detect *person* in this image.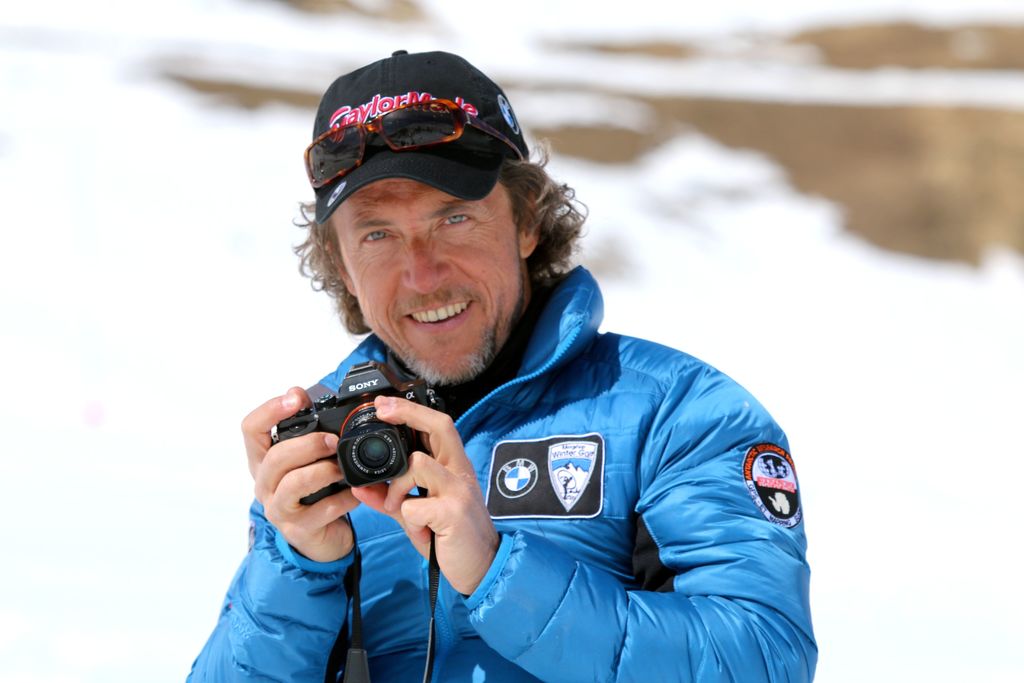
Detection: <bbox>230, 70, 796, 682</bbox>.
